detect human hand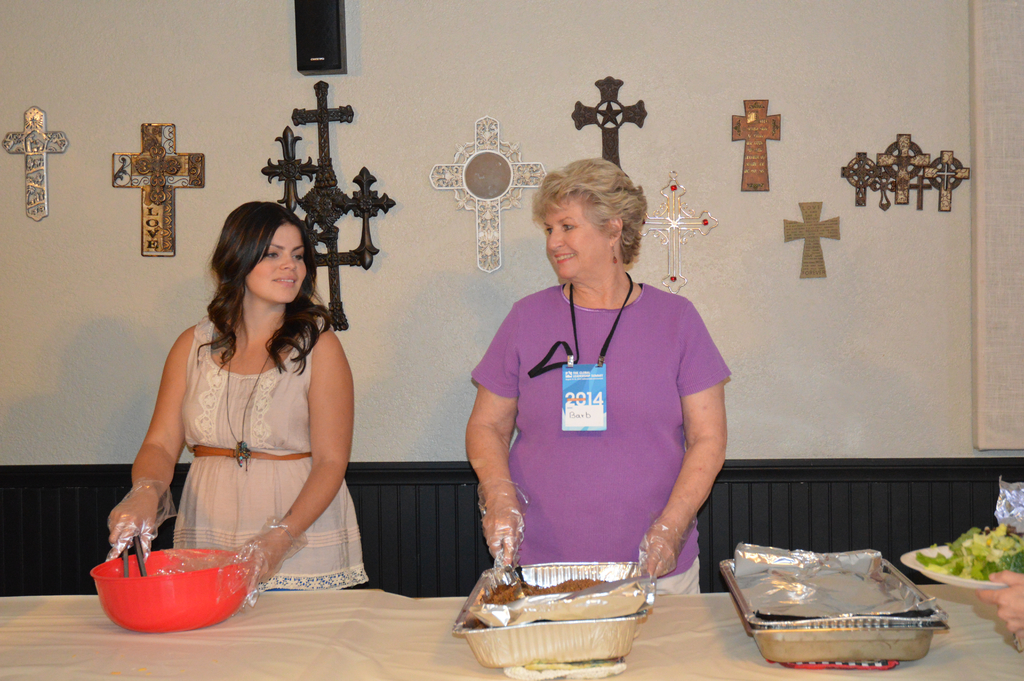
Rect(973, 566, 1023, 645)
